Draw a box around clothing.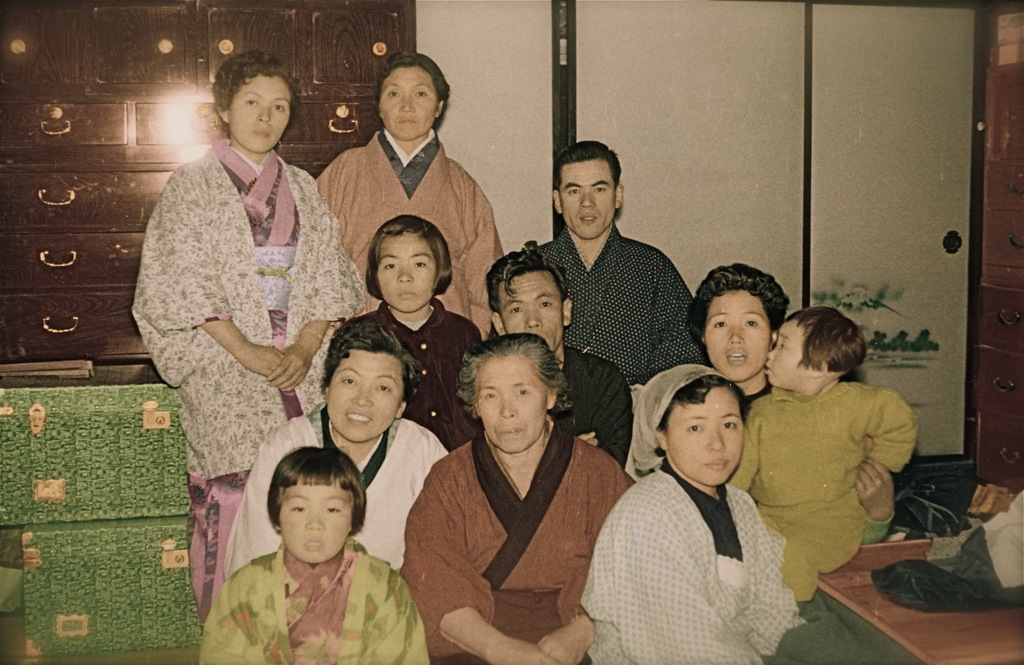
202/543/433/664.
